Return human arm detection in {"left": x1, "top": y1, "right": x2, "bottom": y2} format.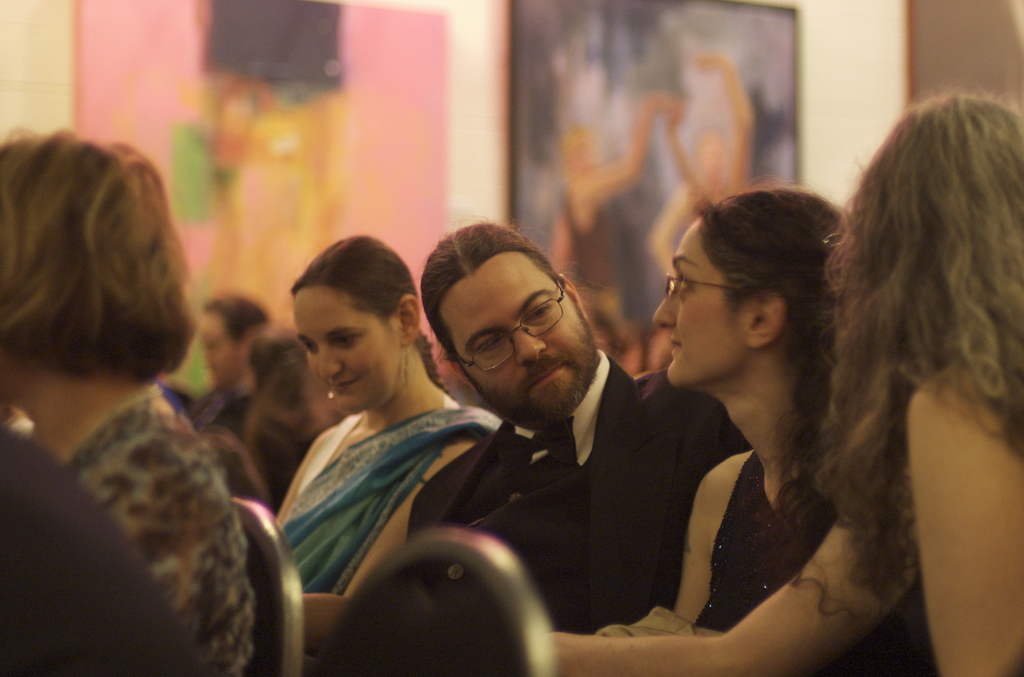
{"left": 495, "top": 461, "right": 947, "bottom": 676}.
